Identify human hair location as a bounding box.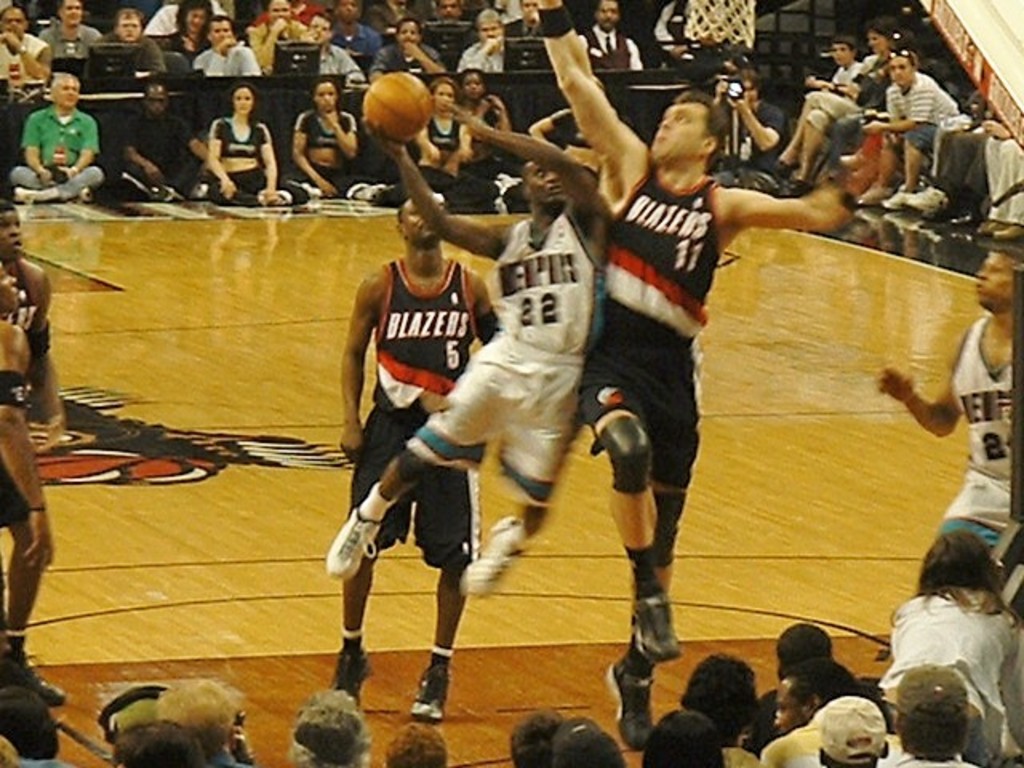
locate(510, 706, 562, 766).
